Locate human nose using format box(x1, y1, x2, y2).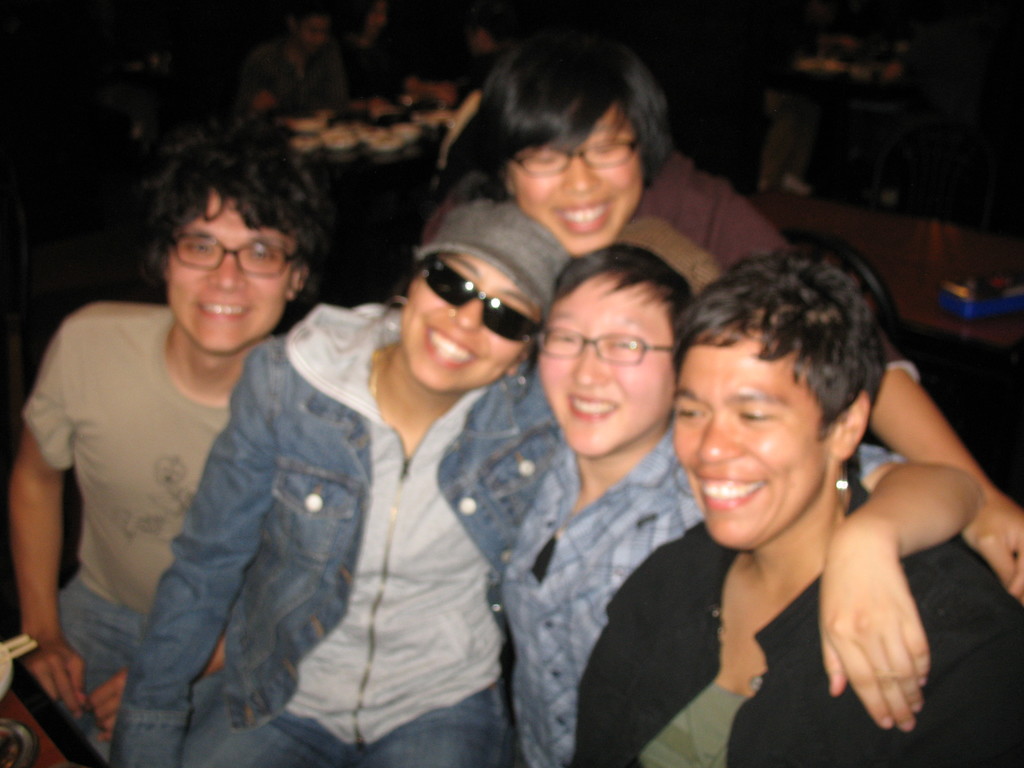
box(209, 255, 246, 291).
